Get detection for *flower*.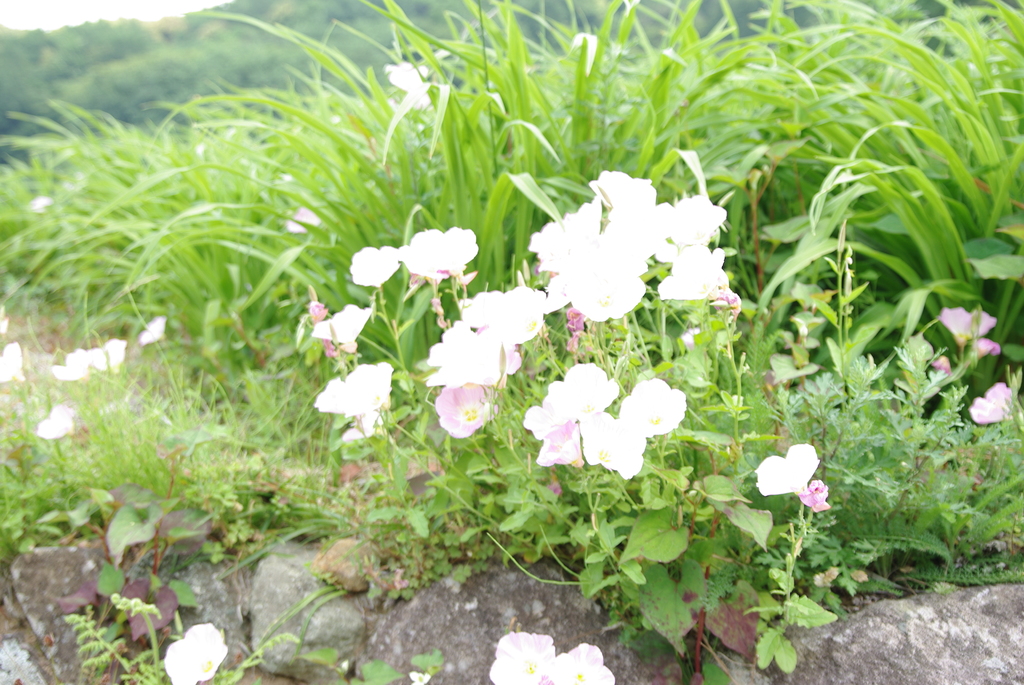
Detection: BBox(525, 358, 620, 433).
